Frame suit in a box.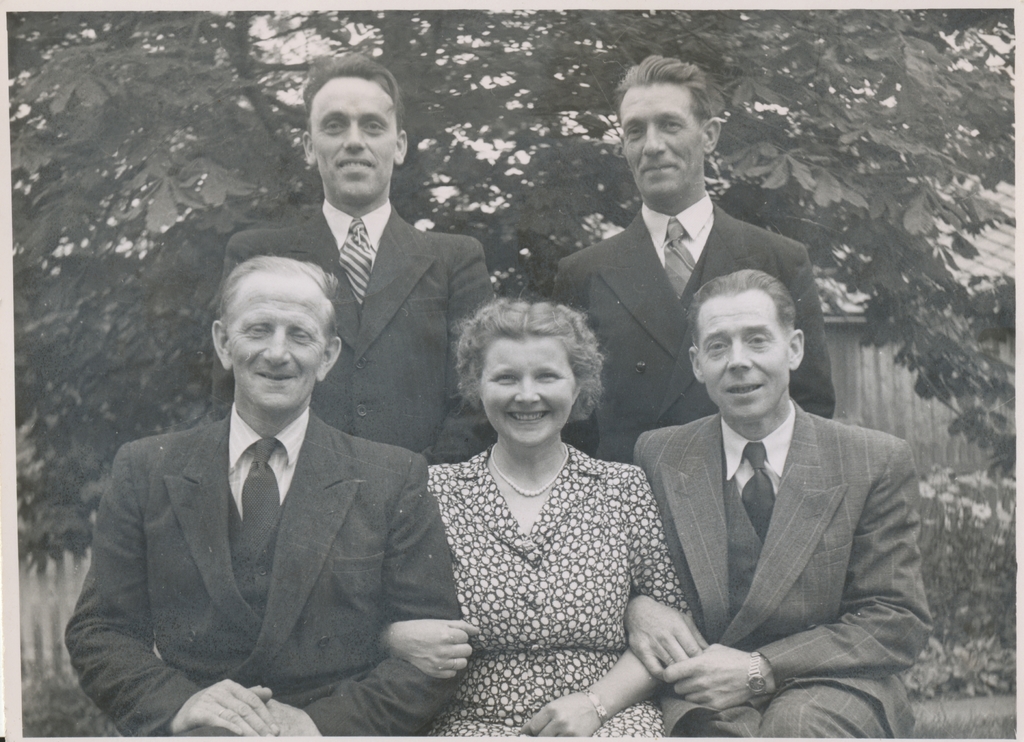
(549, 203, 833, 464).
